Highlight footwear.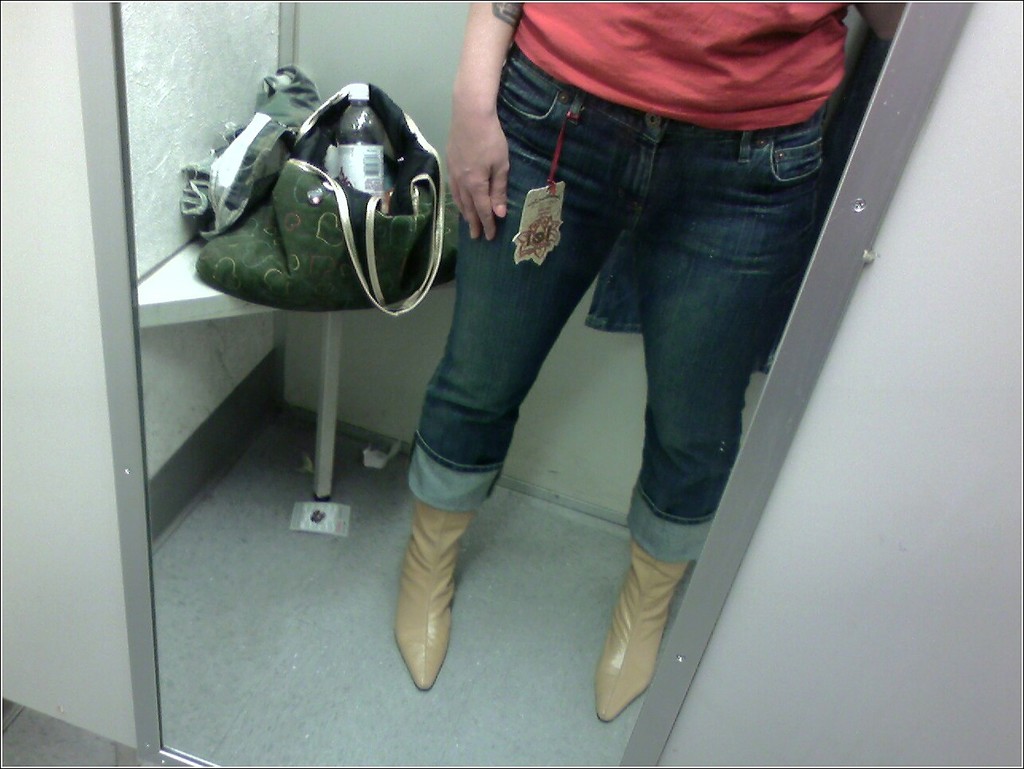
Highlighted region: x1=604, y1=538, x2=695, y2=720.
